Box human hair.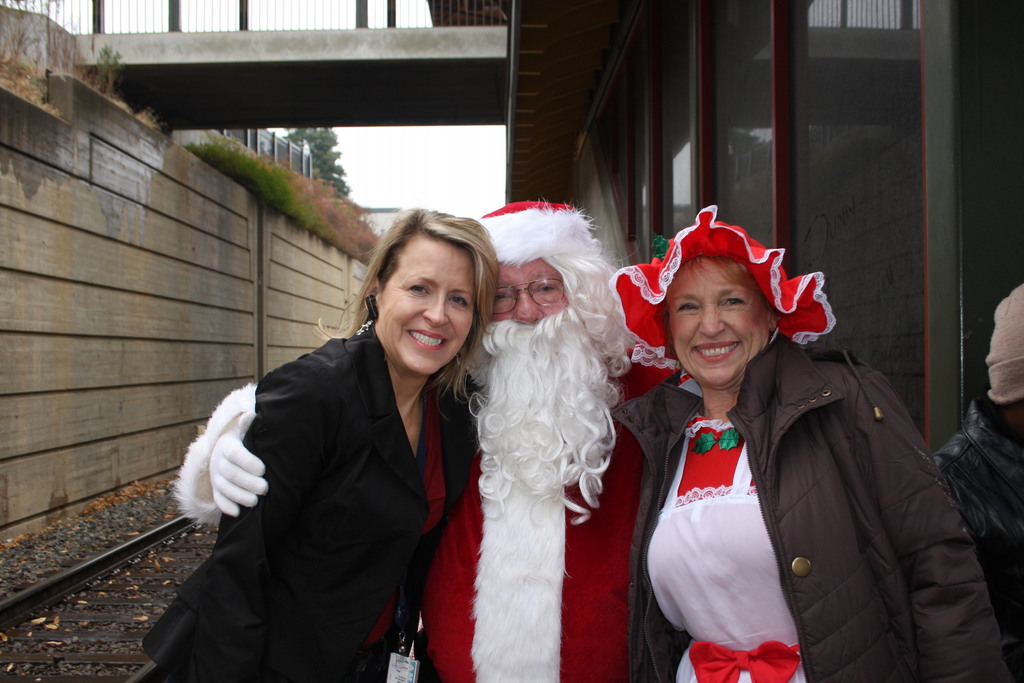
540:250:634:375.
